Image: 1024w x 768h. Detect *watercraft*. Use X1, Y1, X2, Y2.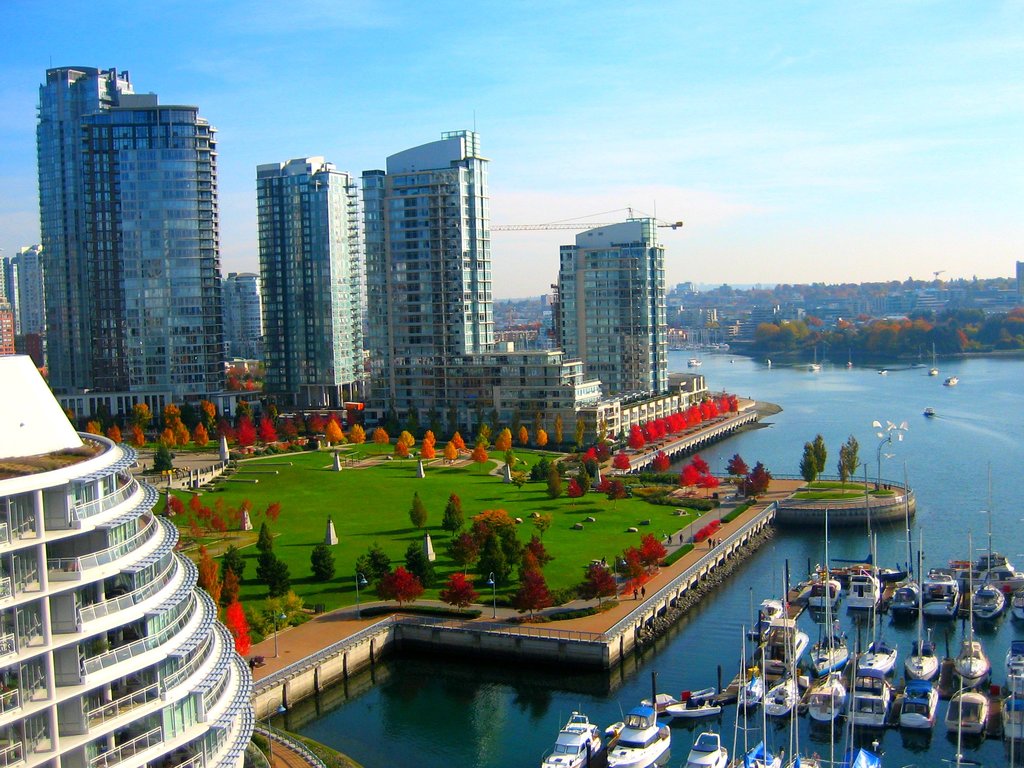
639, 671, 678, 710.
